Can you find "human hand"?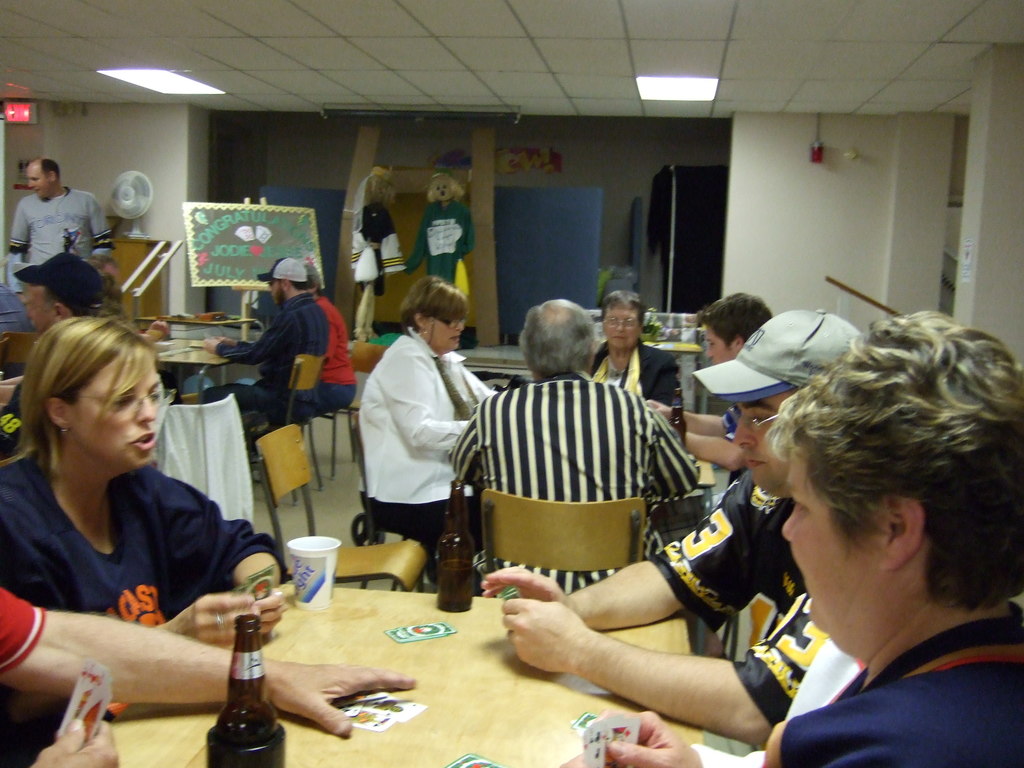
Yes, bounding box: 169 596 255 648.
